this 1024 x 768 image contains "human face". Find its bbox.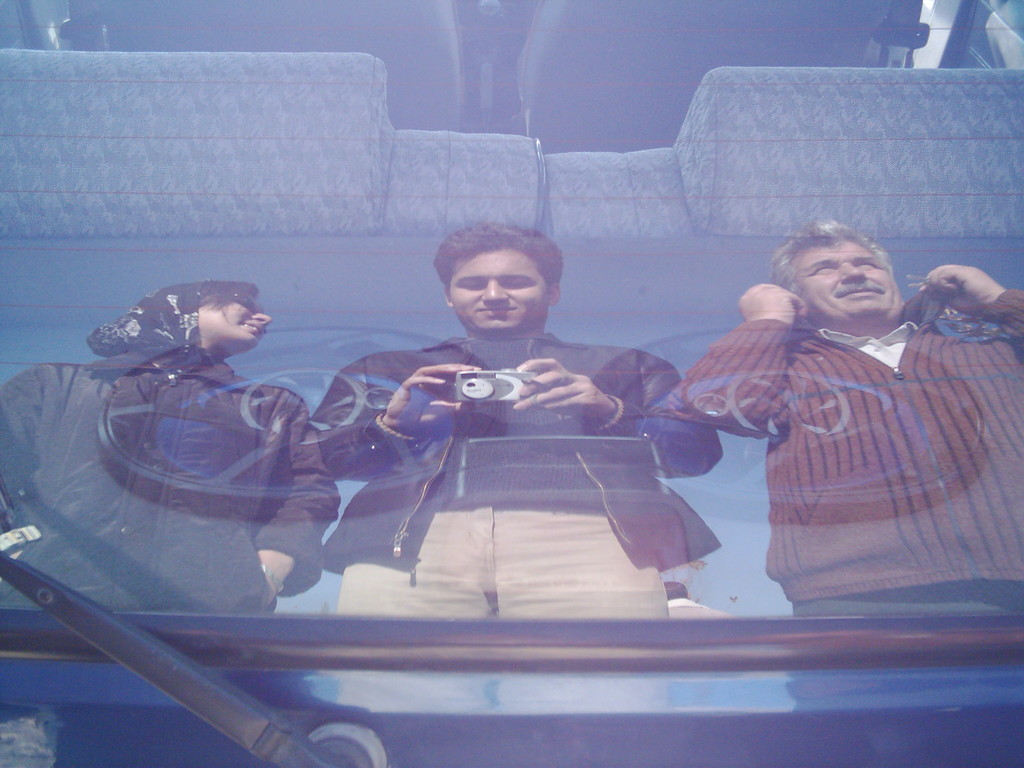
box=[445, 249, 548, 338].
